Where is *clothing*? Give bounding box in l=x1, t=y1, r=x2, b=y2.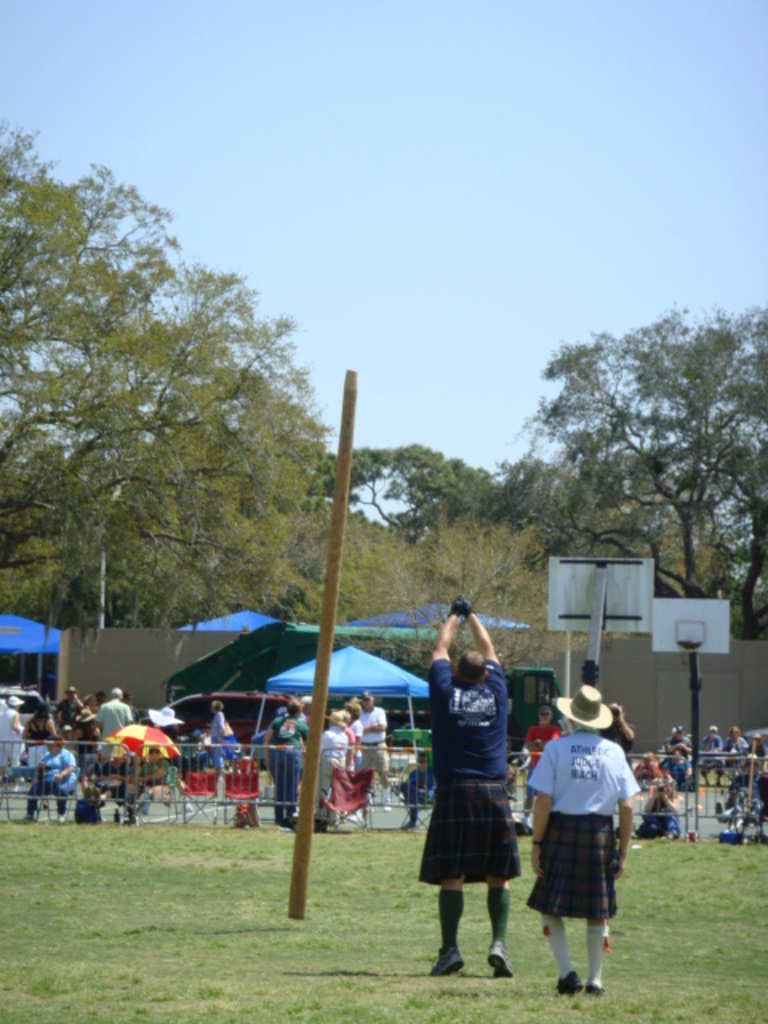
l=528, t=726, r=563, b=755.
